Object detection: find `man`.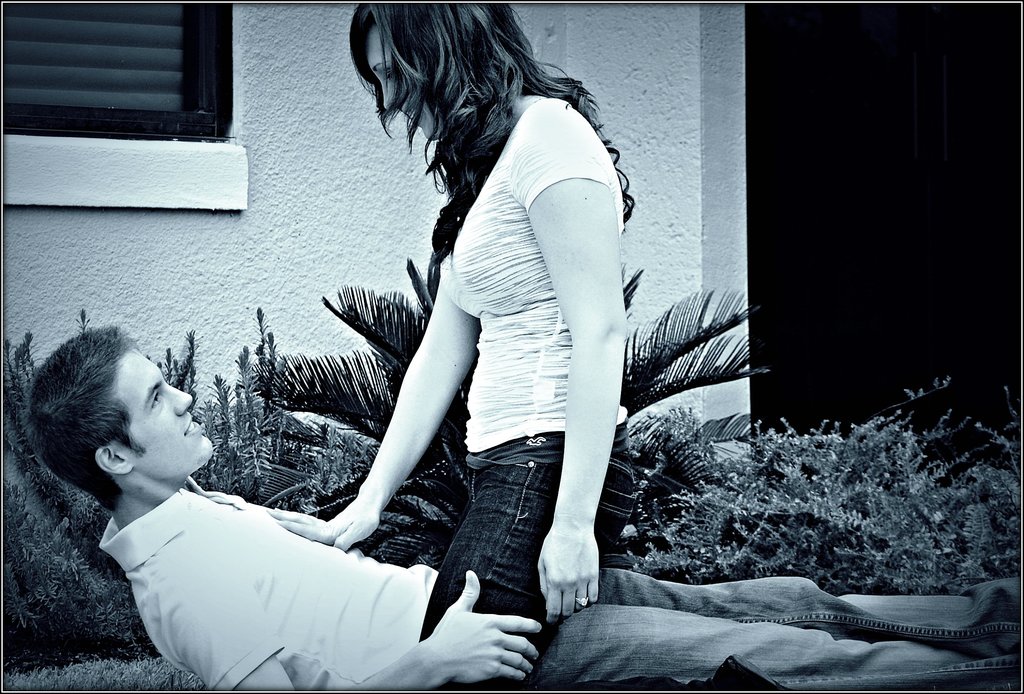
bbox=(17, 323, 1020, 690).
